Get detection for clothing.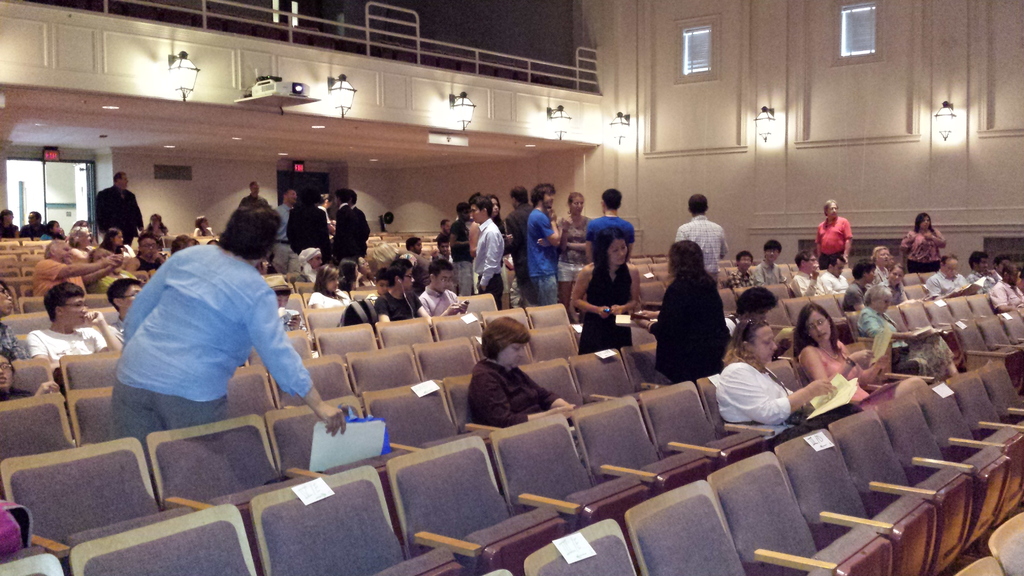
Detection: BBox(673, 214, 724, 268).
